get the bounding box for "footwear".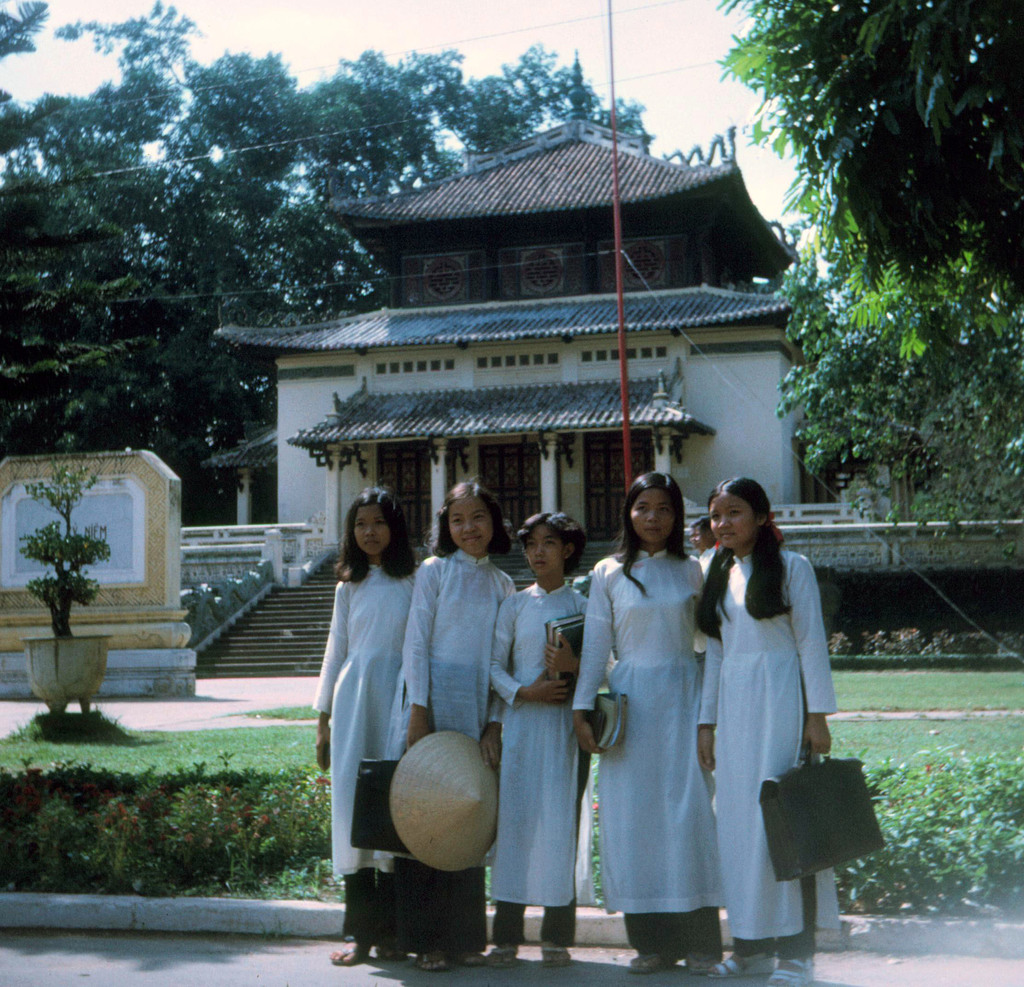
(x1=628, y1=945, x2=684, y2=975).
